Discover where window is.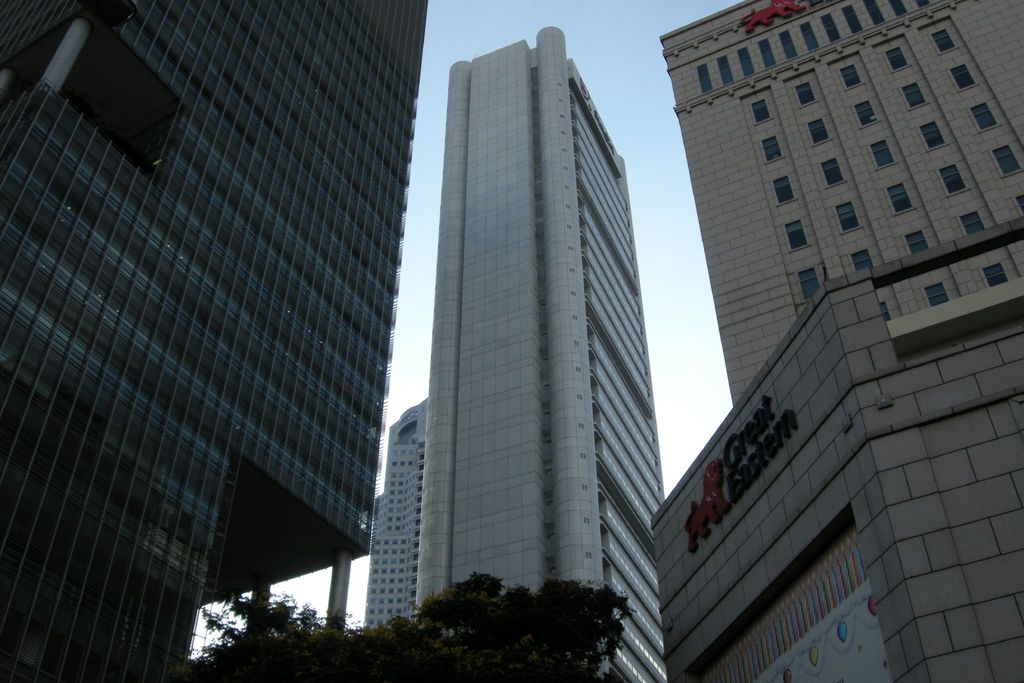
Discovered at 695/65/714/95.
